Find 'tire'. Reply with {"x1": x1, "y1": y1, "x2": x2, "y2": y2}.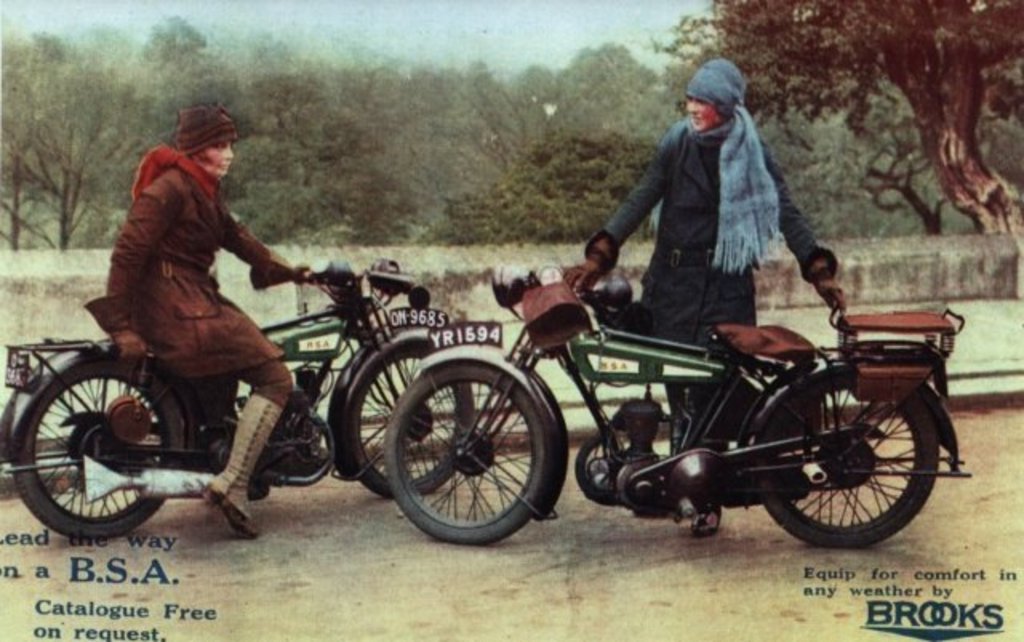
{"x1": 750, "y1": 357, "x2": 942, "y2": 552}.
